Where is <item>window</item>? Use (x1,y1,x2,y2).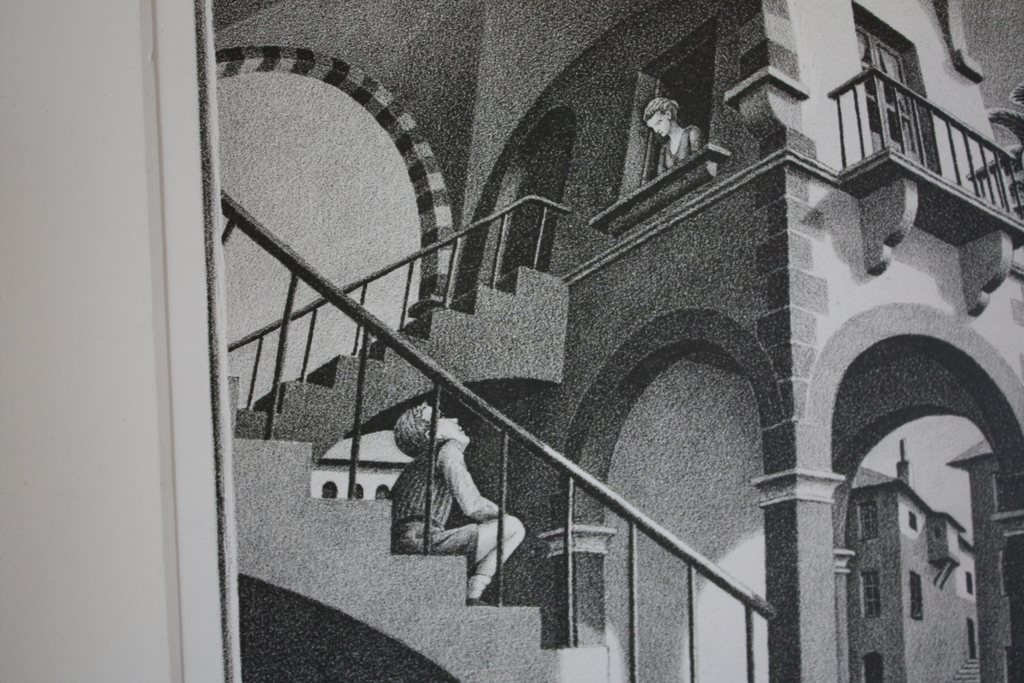
(904,575,926,621).
